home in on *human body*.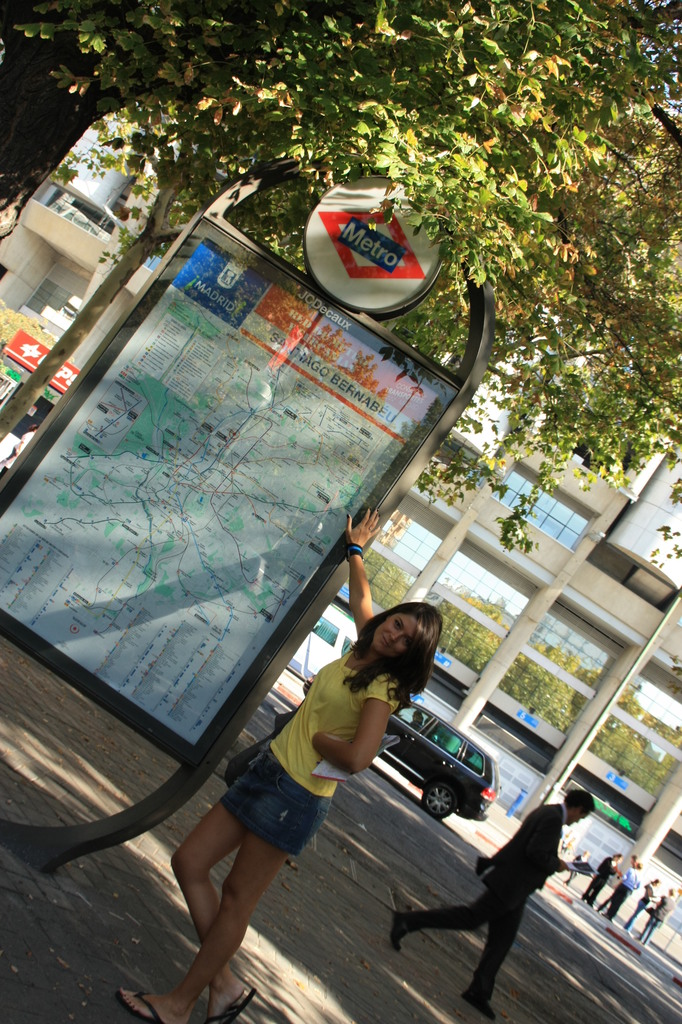
Homed in at 642 886 675 948.
